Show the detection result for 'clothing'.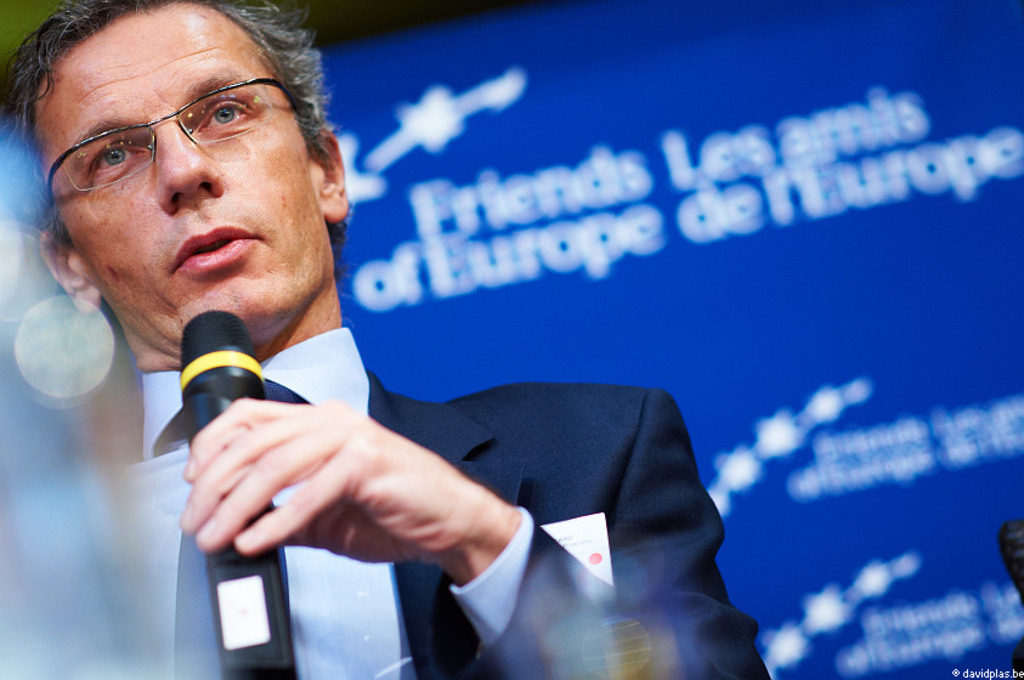
<region>117, 230, 780, 673</region>.
